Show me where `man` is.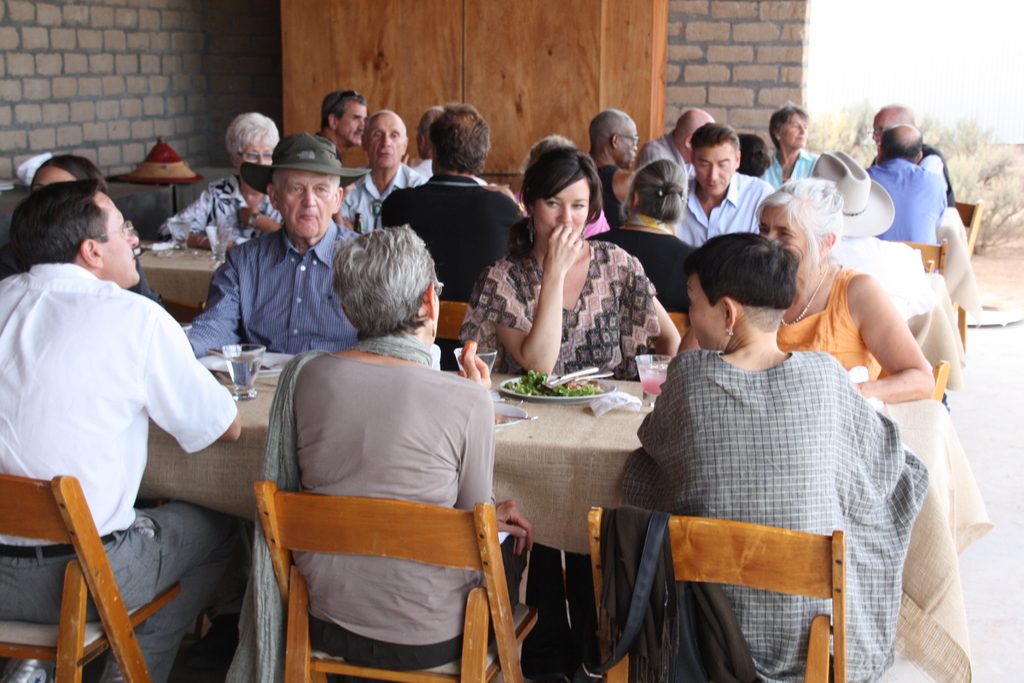
`man` is at <region>634, 105, 715, 179</region>.
